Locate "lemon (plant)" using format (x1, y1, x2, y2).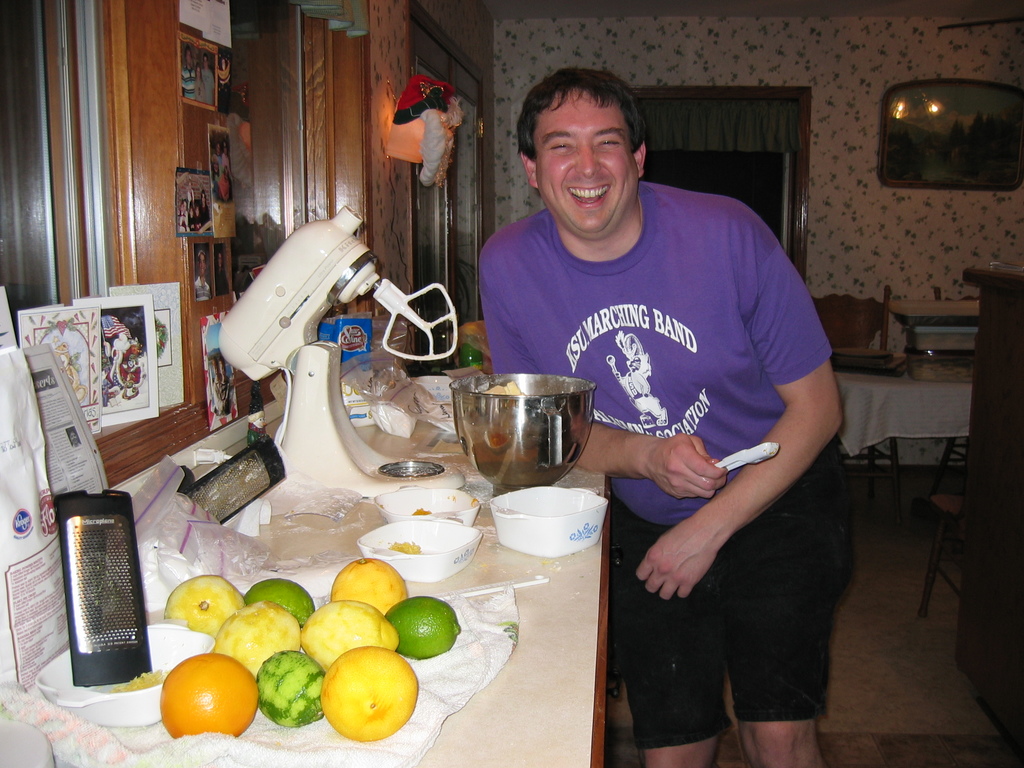
(332, 561, 405, 620).
